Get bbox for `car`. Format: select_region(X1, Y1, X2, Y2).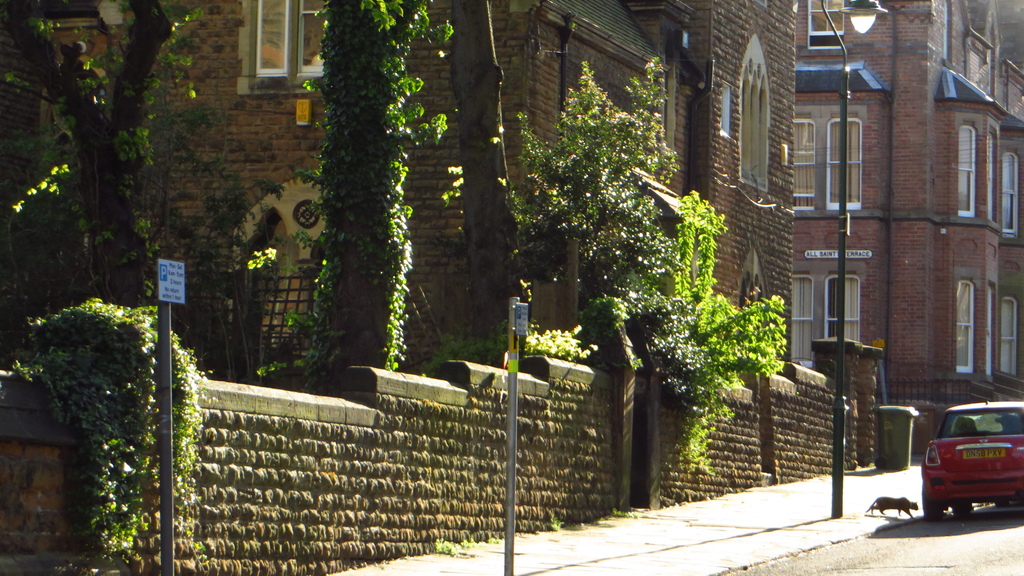
select_region(916, 394, 1022, 523).
